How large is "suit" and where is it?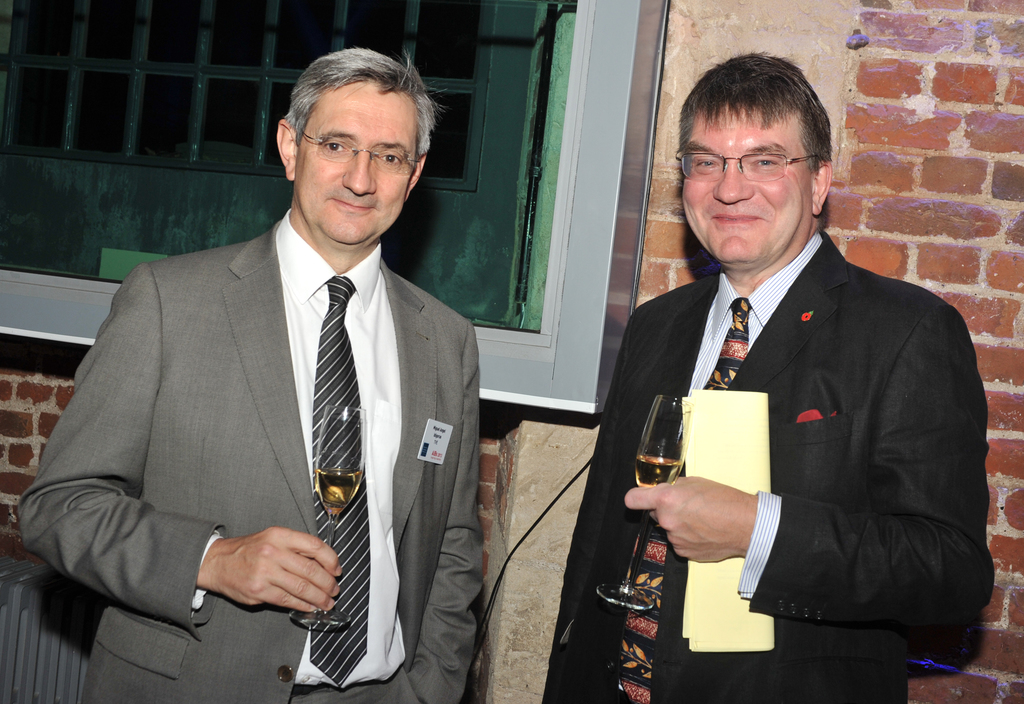
Bounding box: bbox=(542, 225, 999, 703).
